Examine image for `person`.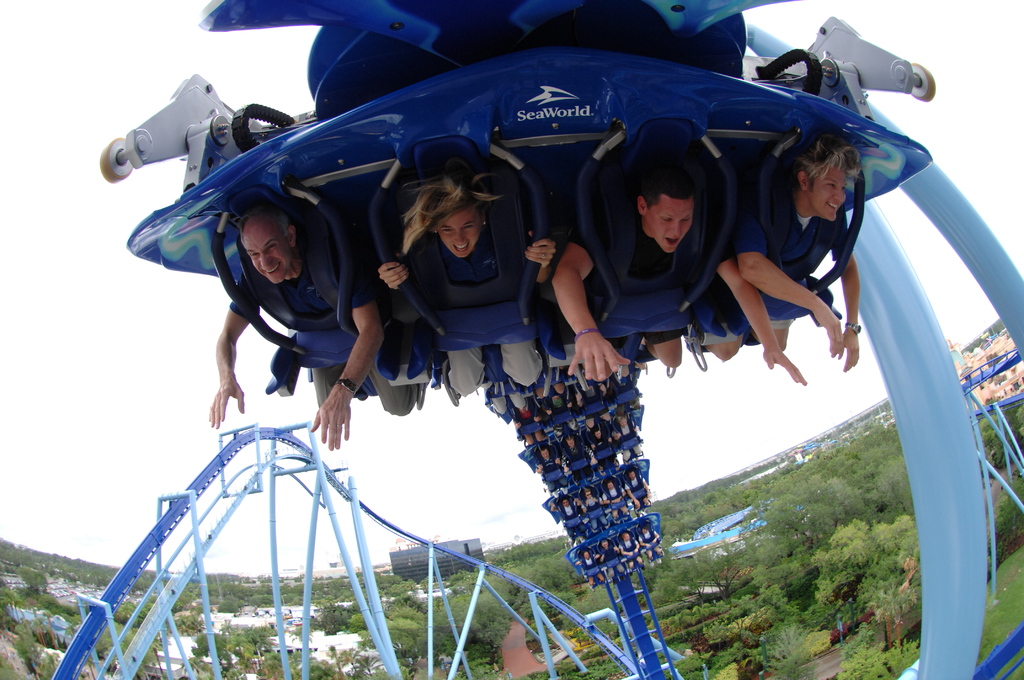
Examination result: left=739, top=124, right=858, bottom=375.
